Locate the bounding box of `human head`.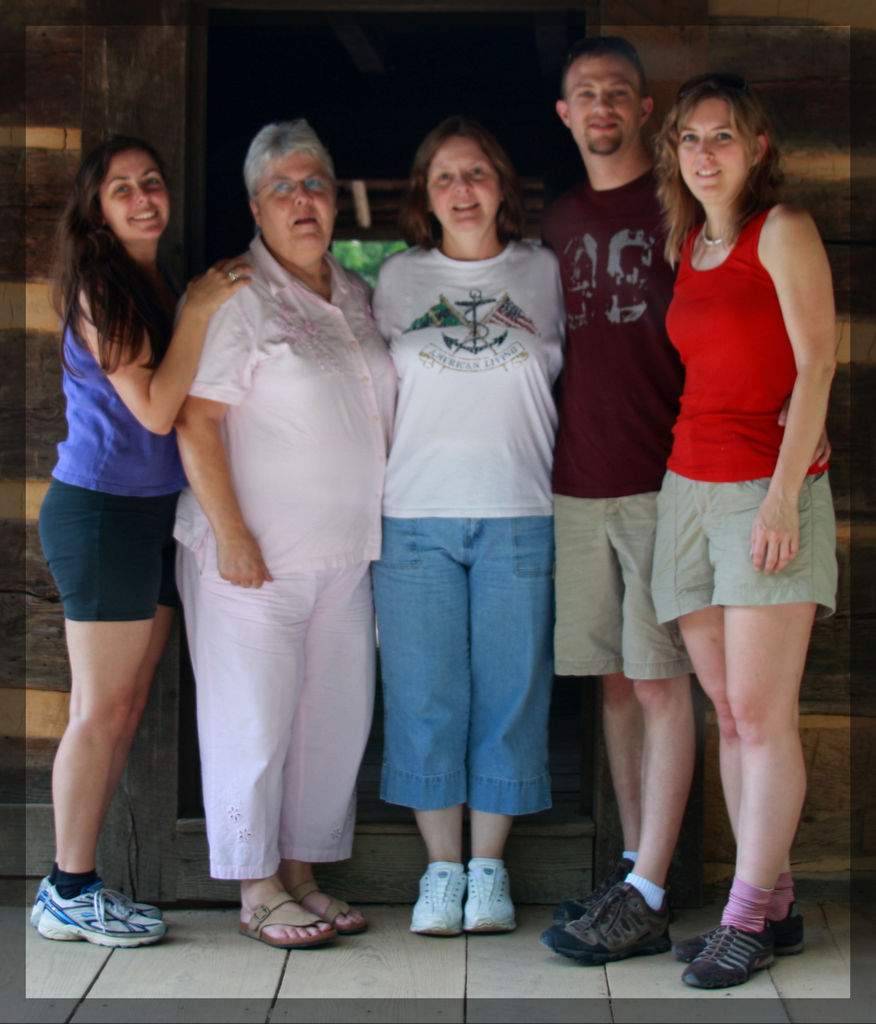
Bounding box: BBox(244, 122, 339, 265).
